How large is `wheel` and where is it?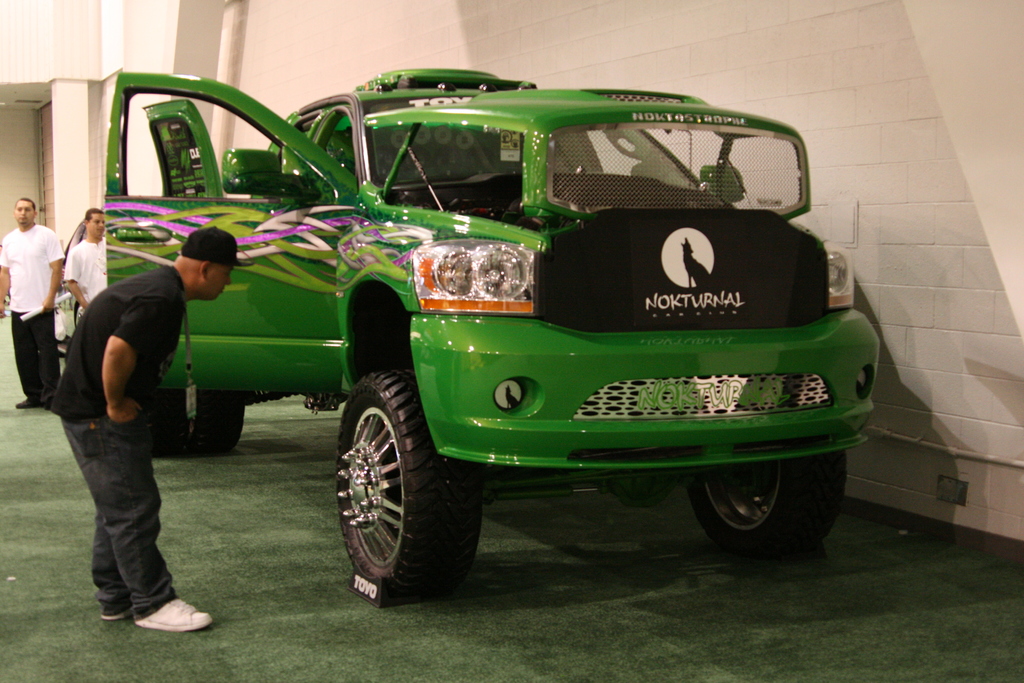
Bounding box: <region>149, 393, 195, 461</region>.
